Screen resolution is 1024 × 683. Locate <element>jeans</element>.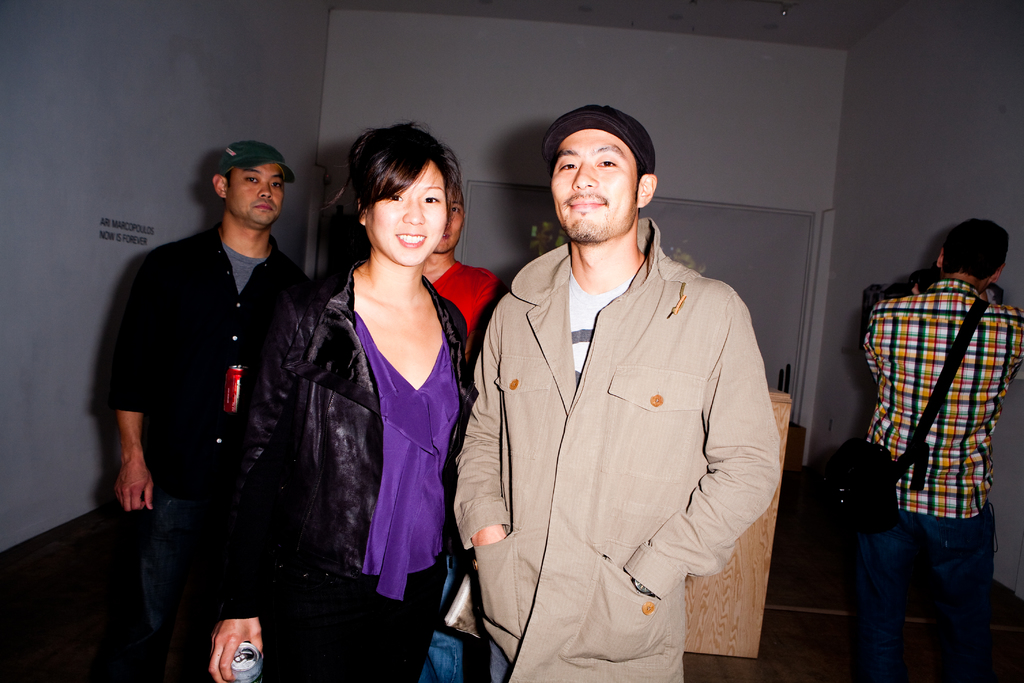
region(858, 504, 991, 682).
